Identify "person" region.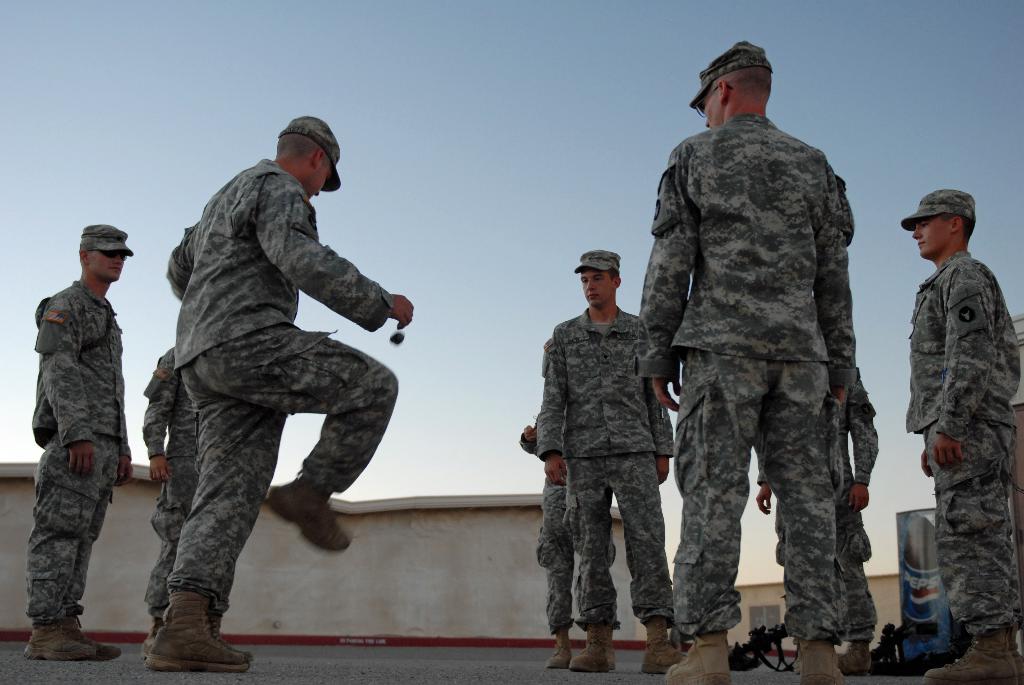
Region: l=164, t=110, r=427, b=673.
